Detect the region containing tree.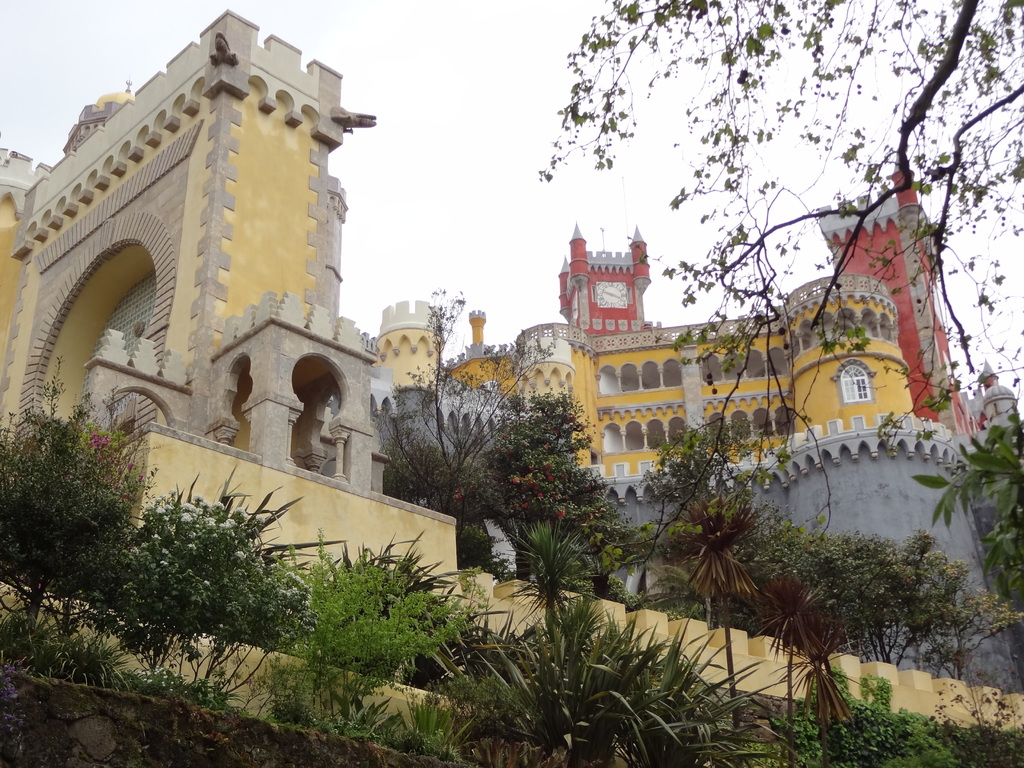
(672, 494, 759, 767).
